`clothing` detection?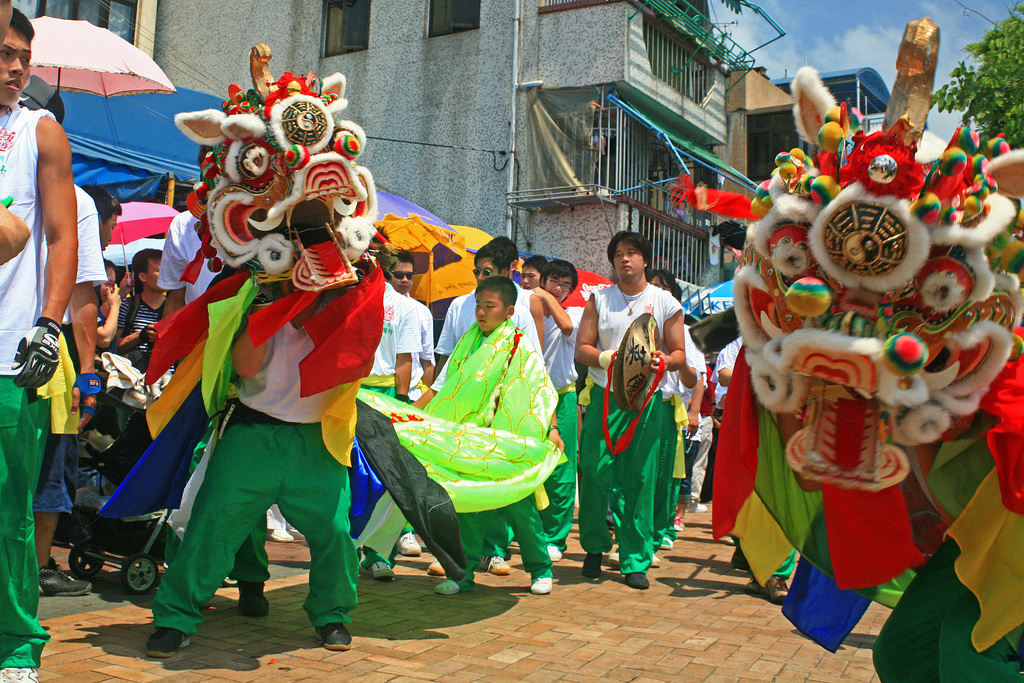
<region>401, 288, 436, 402</region>
